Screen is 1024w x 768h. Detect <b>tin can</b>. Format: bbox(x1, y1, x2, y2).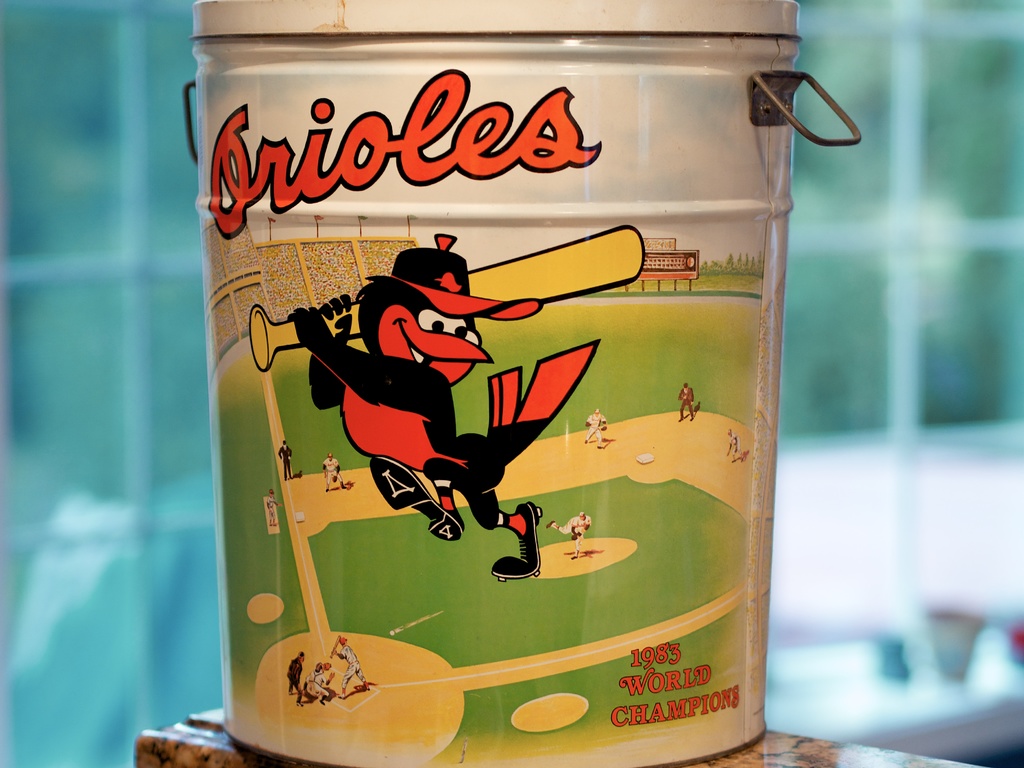
bbox(174, 0, 863, 767).
